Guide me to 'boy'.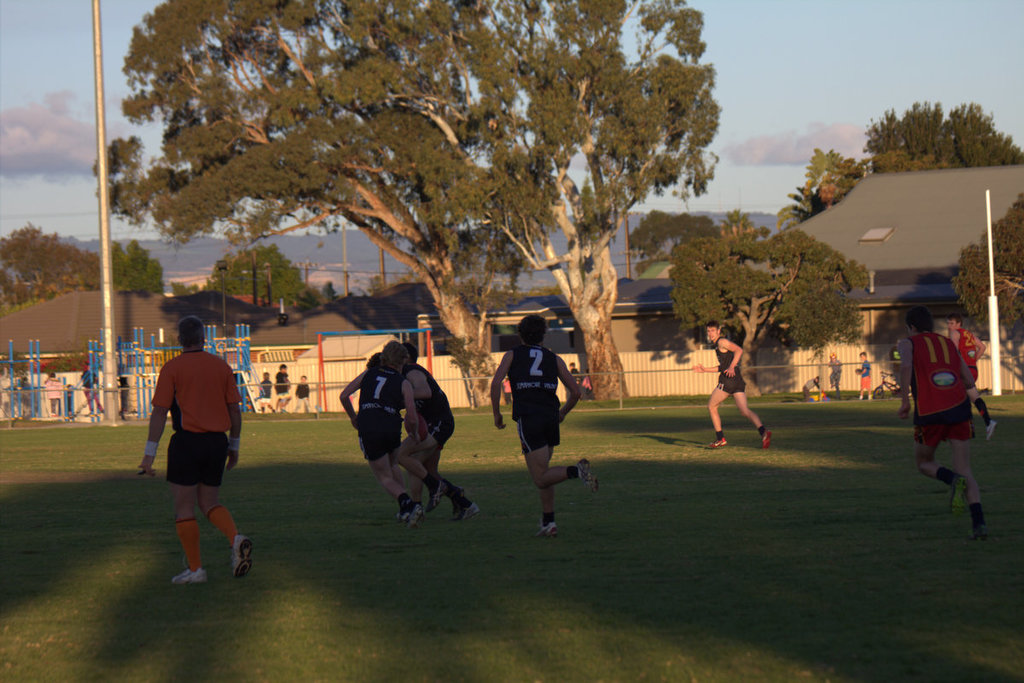
Guidance: [273, 359, 292, 416].
